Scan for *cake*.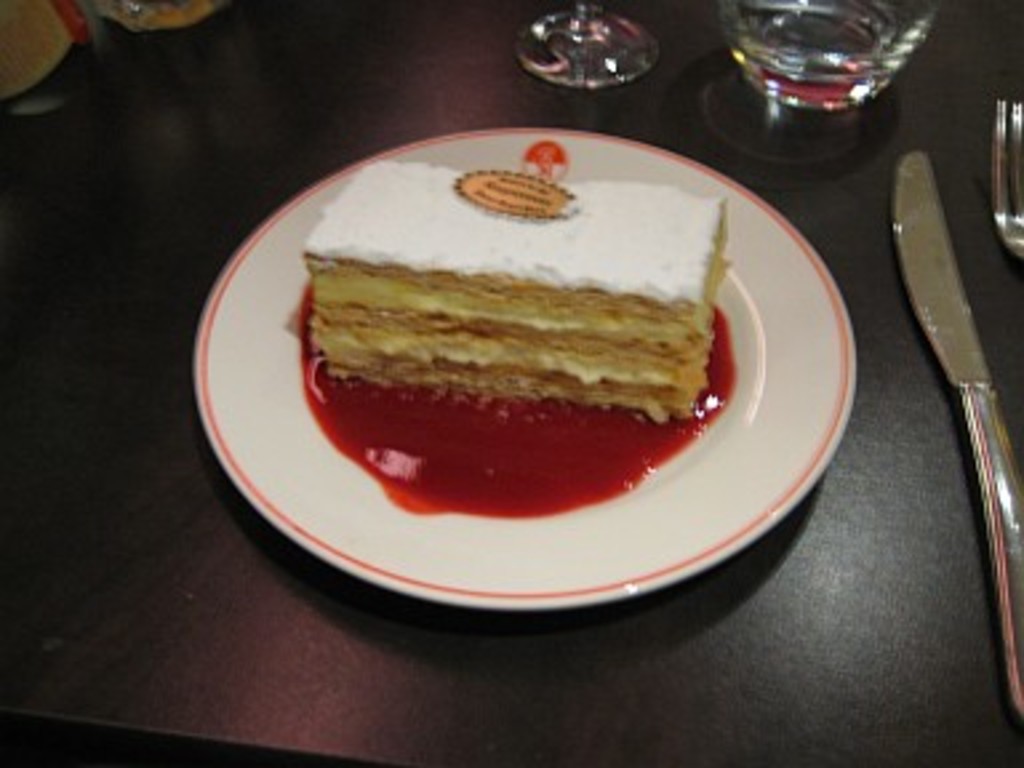
Scan result: {"x1": 283, "y1": 155, "x2": 731, "y2": 432}.
